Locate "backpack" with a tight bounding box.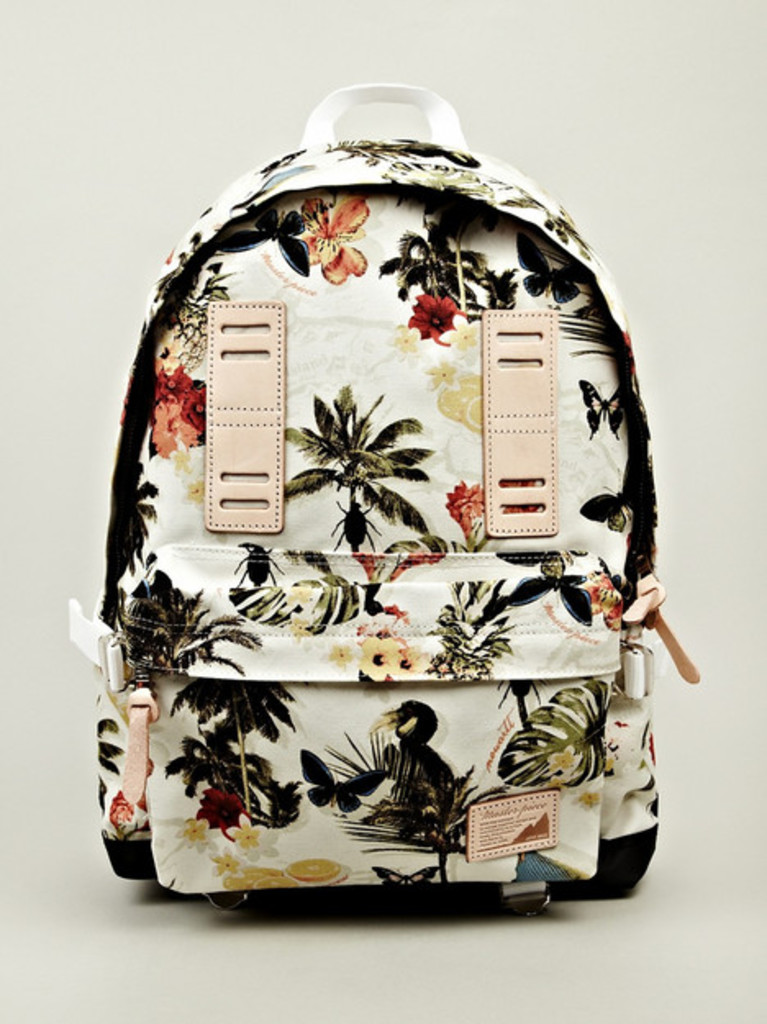
<bbox>66, 88, 697, 914</bbox>.
